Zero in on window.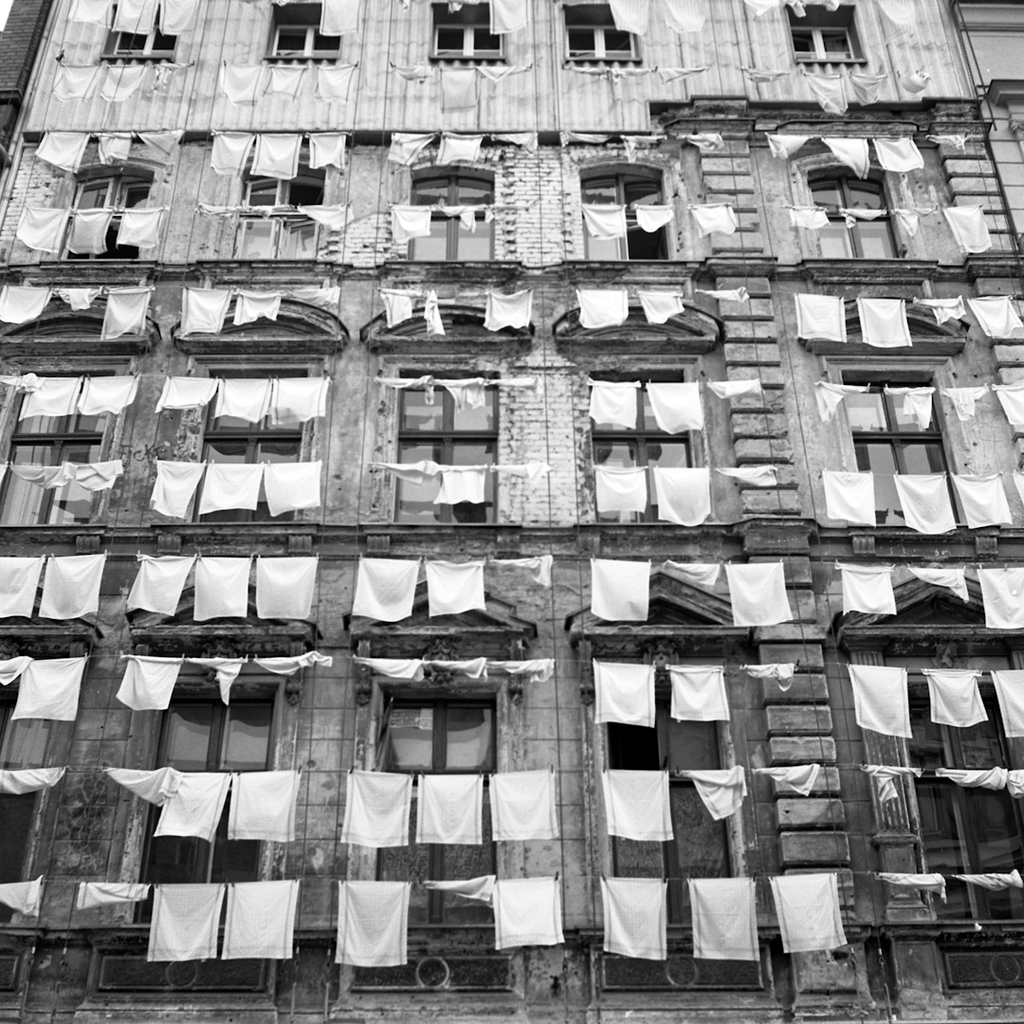
Zeroed in: left=905, top=666, right=1023, bottom=933.
